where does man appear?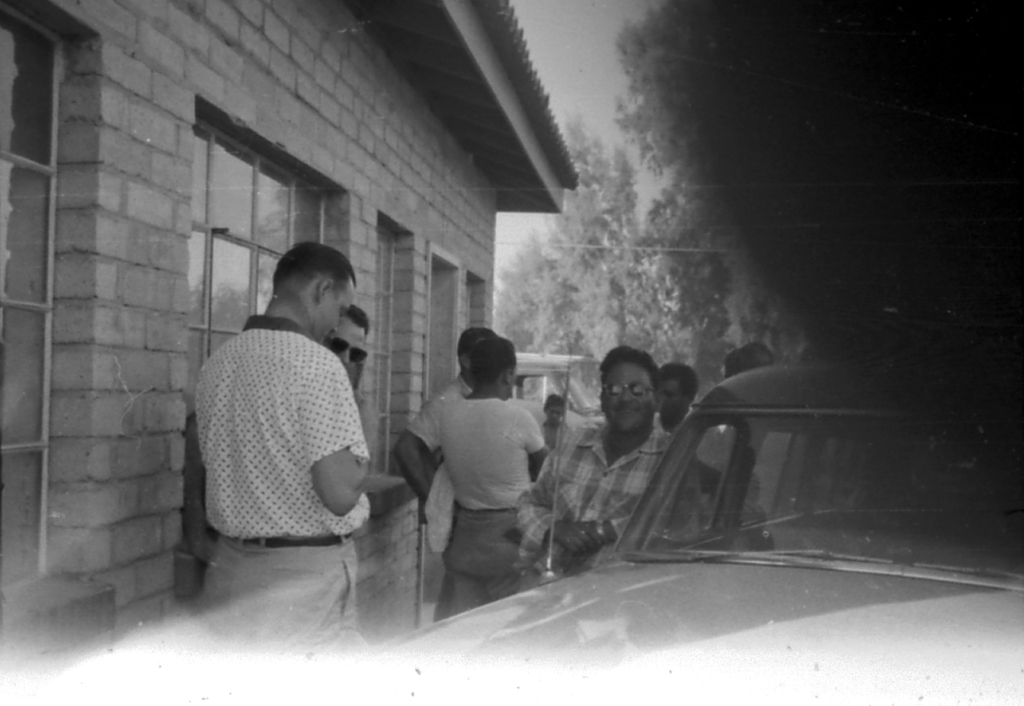
Appears at select_region(519, 347, 692, 595).
